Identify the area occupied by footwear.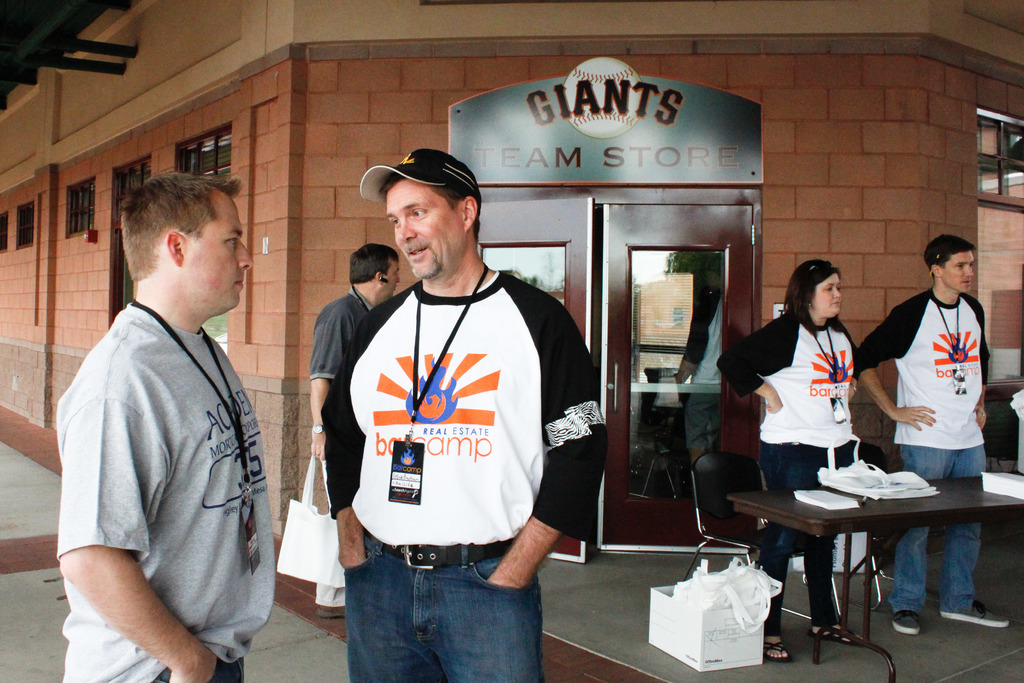
Area: <region>315, 605, 346, 620</region>.
